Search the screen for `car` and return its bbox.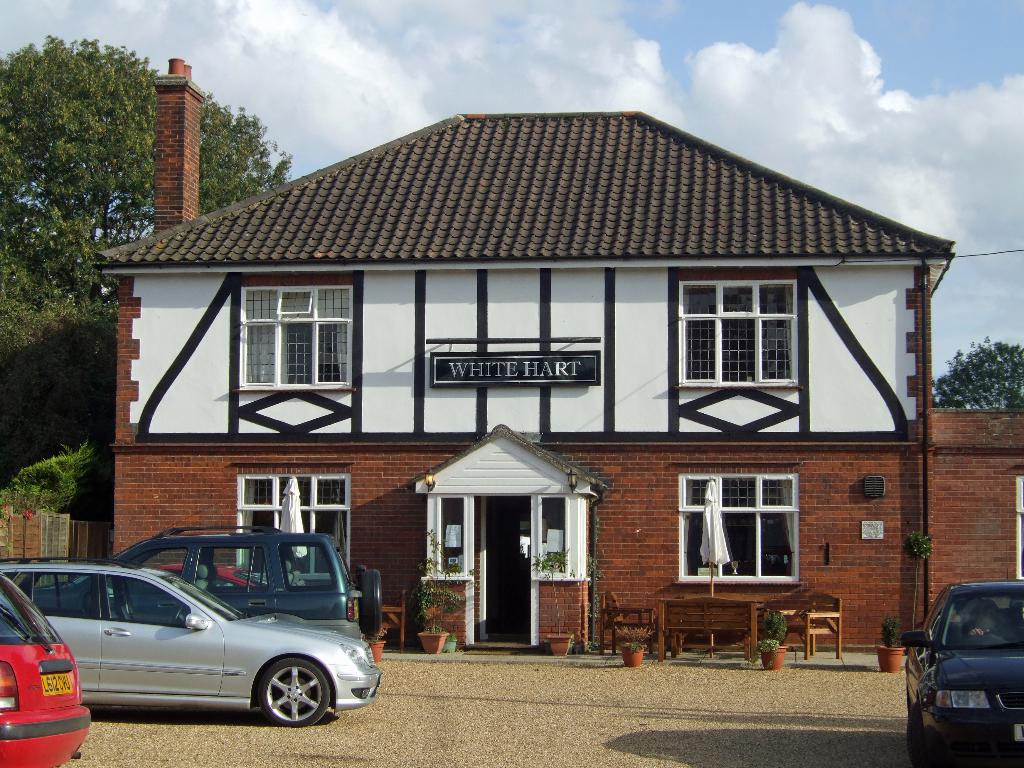
Found: (899,575,1023,767).
